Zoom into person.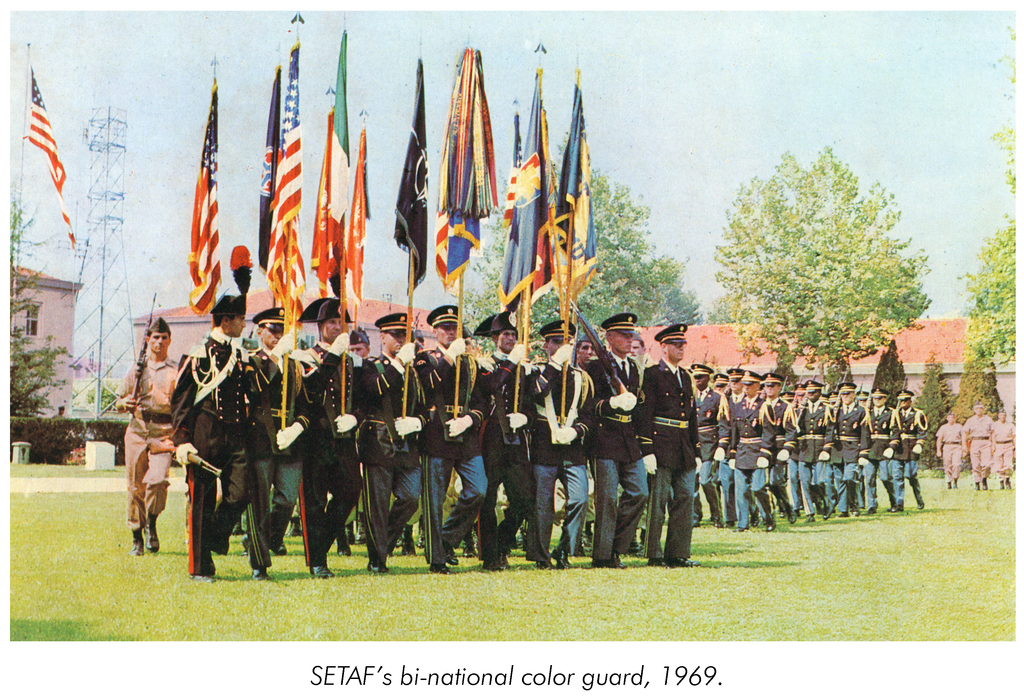
Zoom target: 934, 411, 966, 490.
